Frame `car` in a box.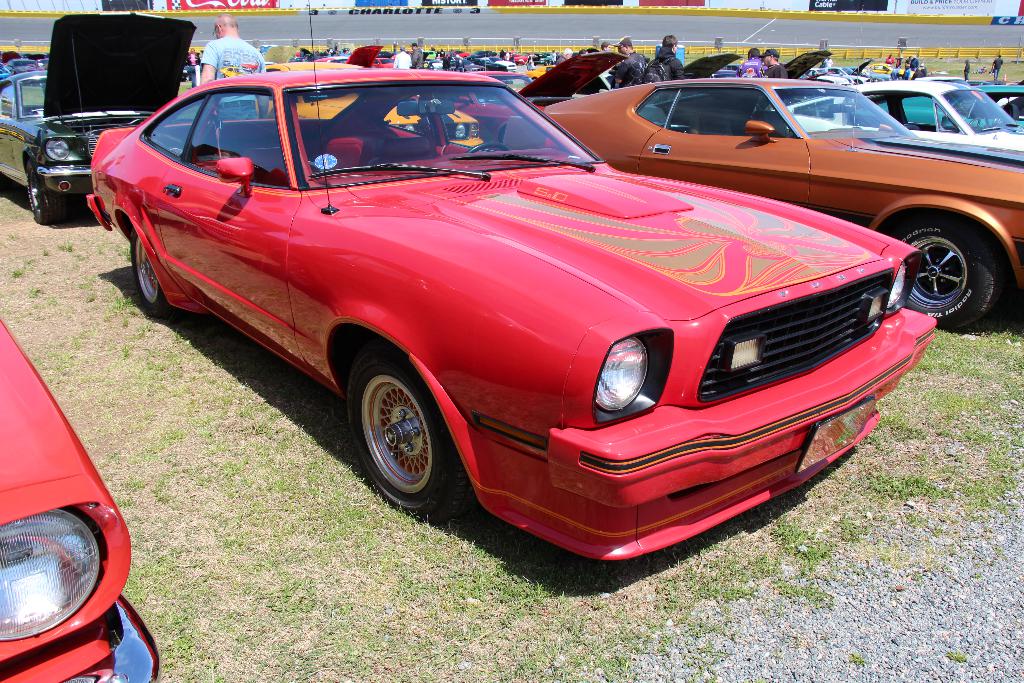
(left=1, top=323, right=161, bottom=682).
